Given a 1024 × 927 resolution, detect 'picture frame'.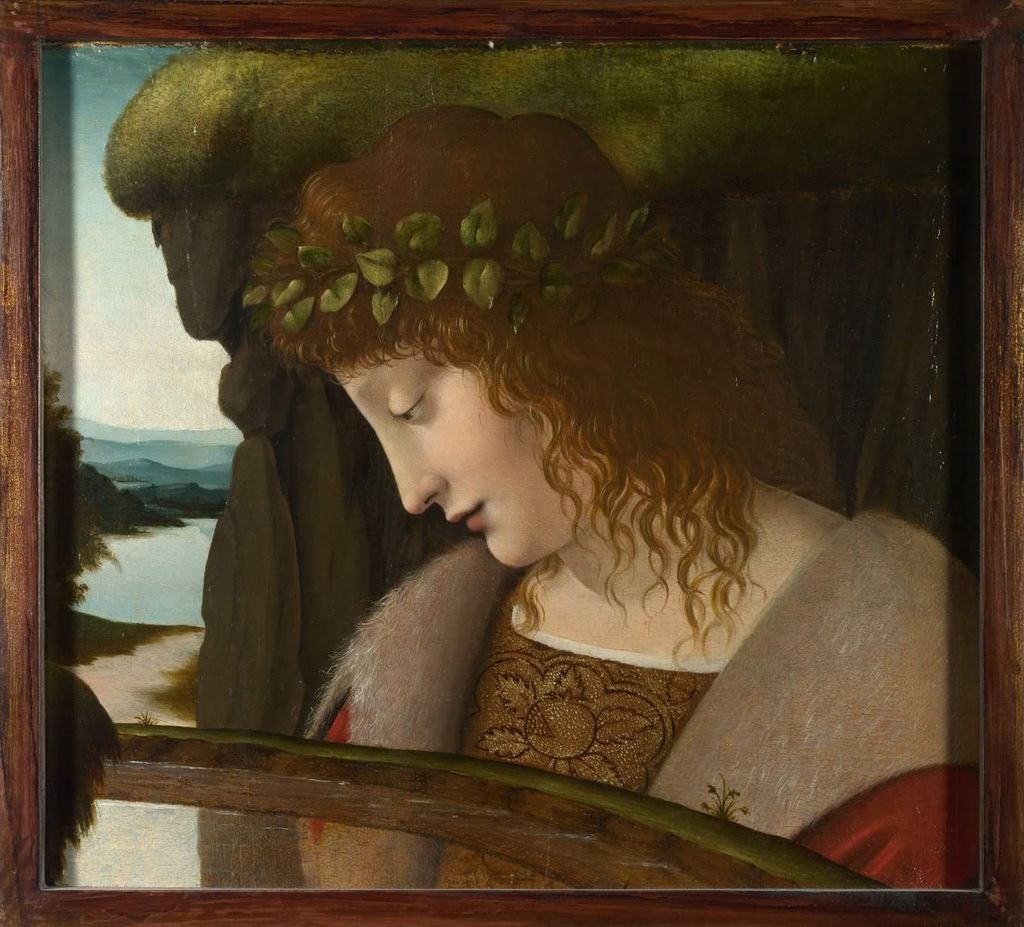
crop(3, 0, 1023, 926).
